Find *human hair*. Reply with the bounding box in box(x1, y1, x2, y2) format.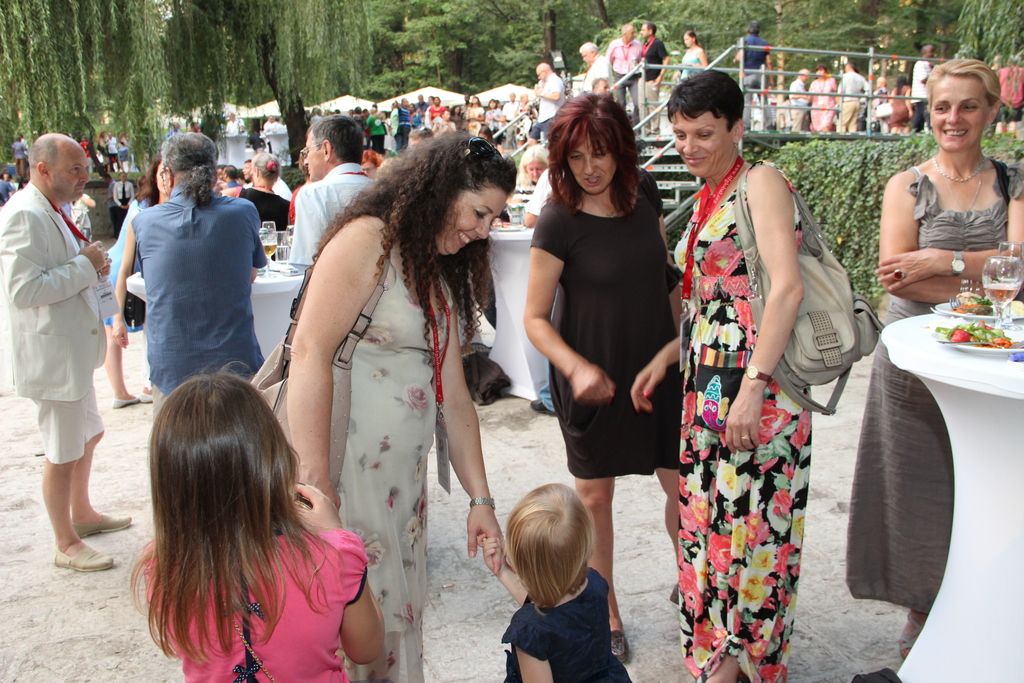
box(746, 17, 762, 35).
